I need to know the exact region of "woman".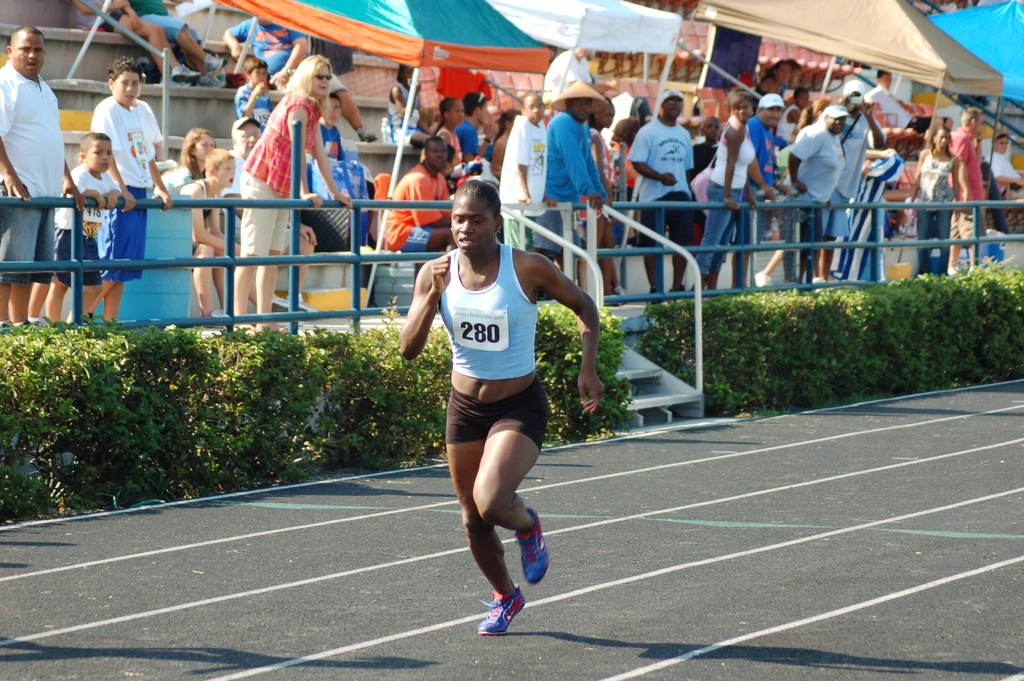
Region: (x1=490, y1=110, x2=522, y2=174).
